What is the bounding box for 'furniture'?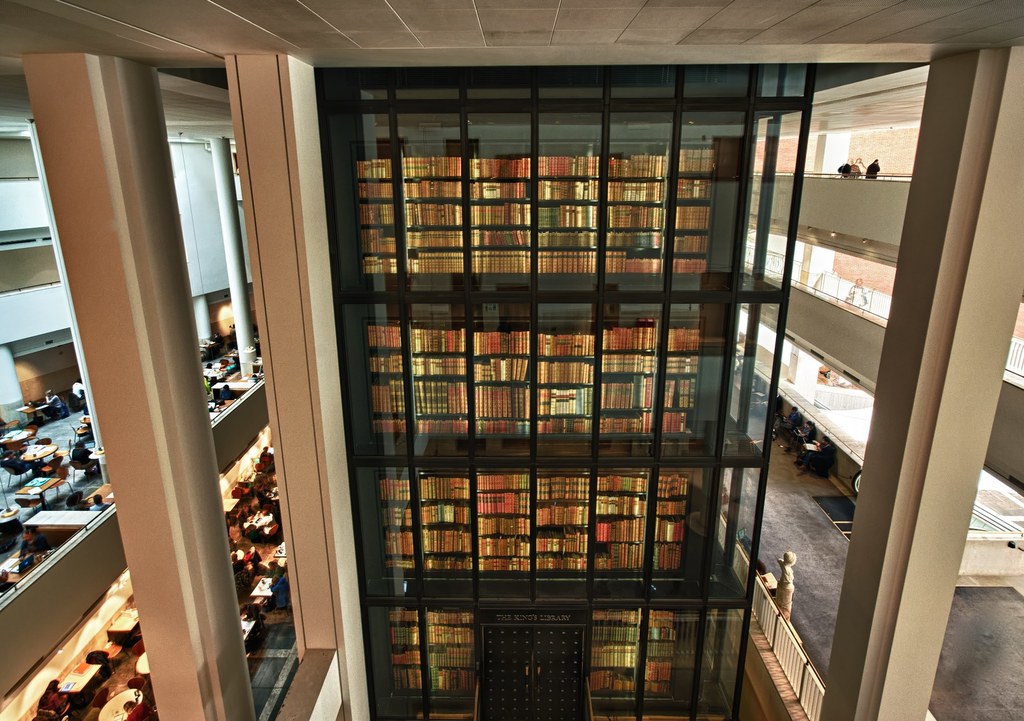
106, 640, 120, 658.
